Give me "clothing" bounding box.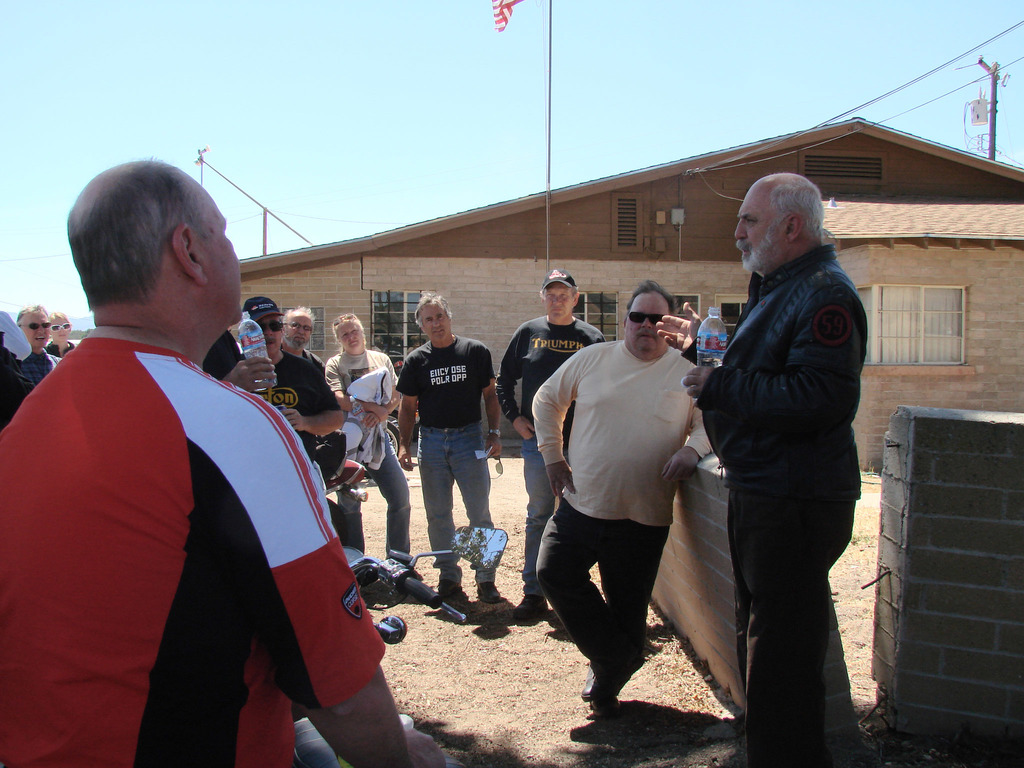
bbox=[397, 335, 496, 426].
